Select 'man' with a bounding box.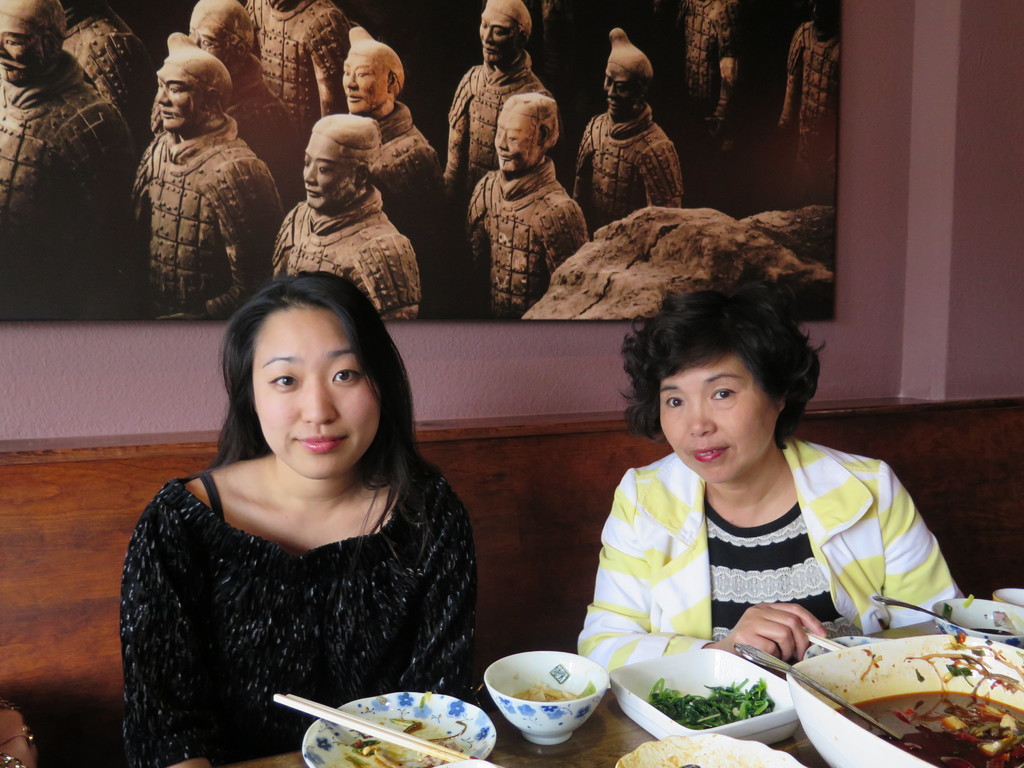
rect(0, 0, 140, 323).
